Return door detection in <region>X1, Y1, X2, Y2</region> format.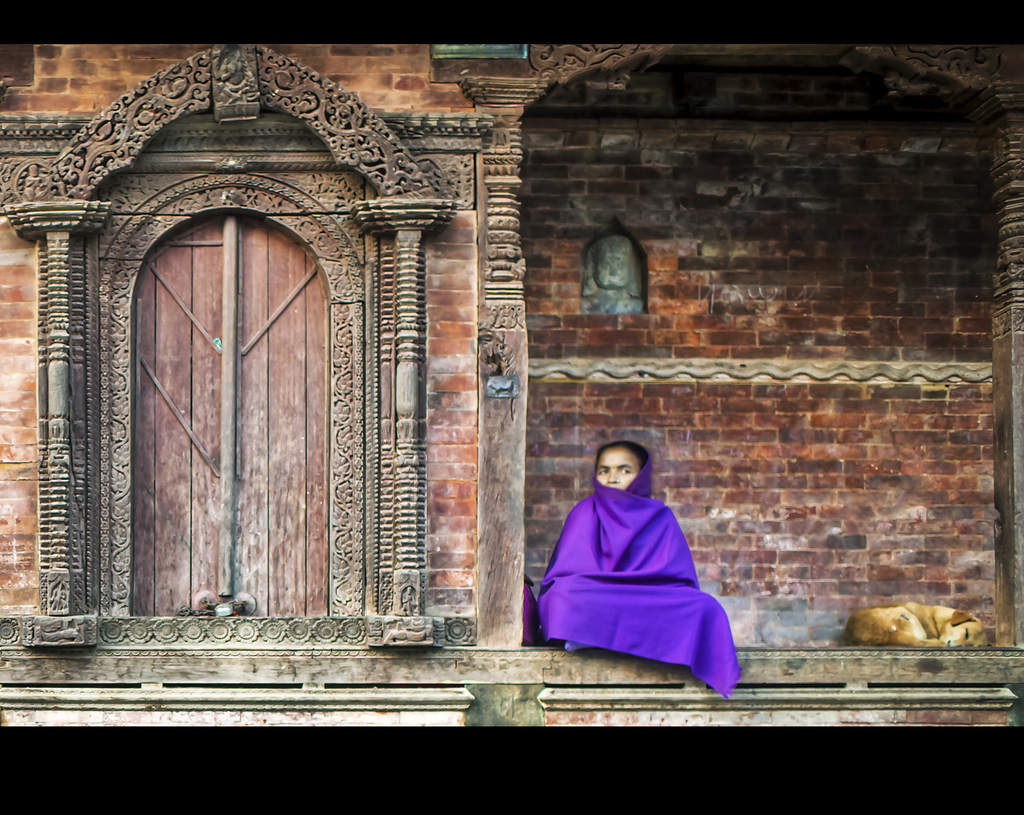
<region>111, 215, 323, 622</region>.
